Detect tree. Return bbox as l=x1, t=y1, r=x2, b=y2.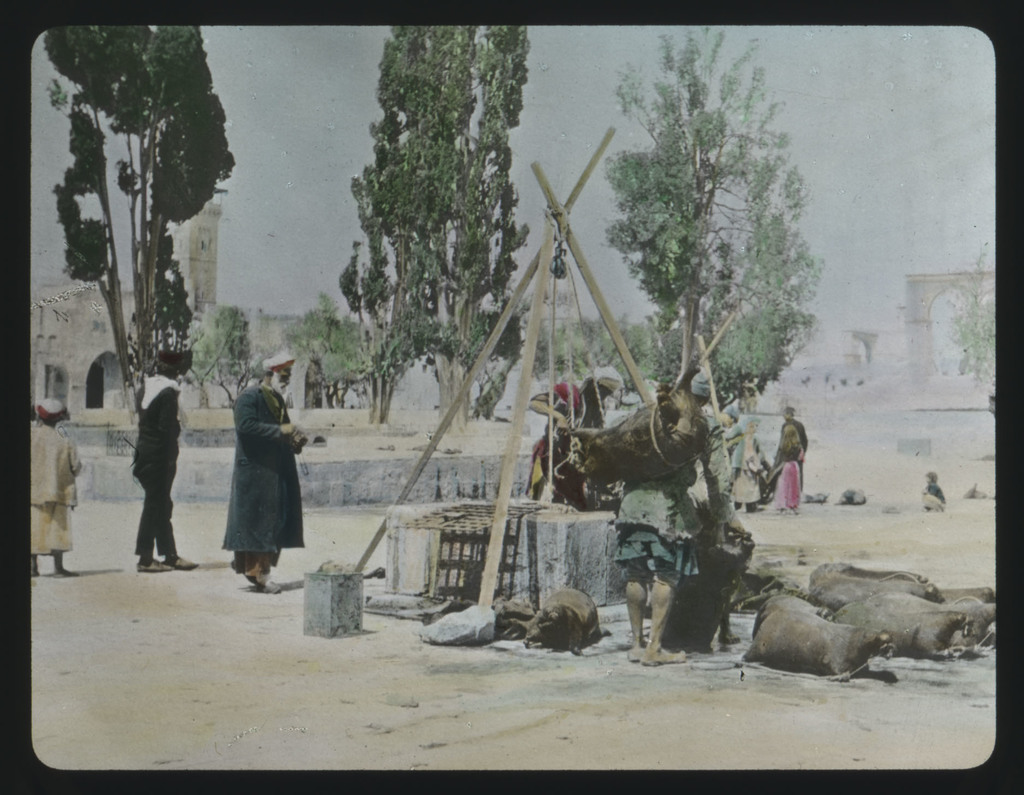
l=599, t=25, r=820, b=483.
